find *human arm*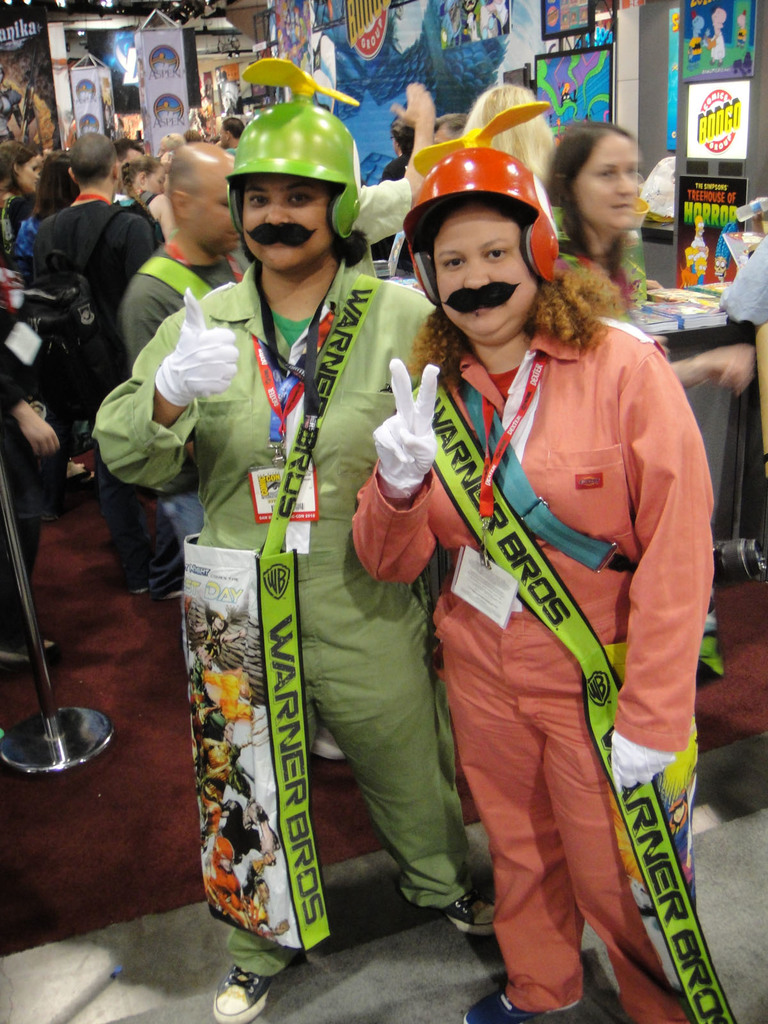
(93, 288, 241, 495)
